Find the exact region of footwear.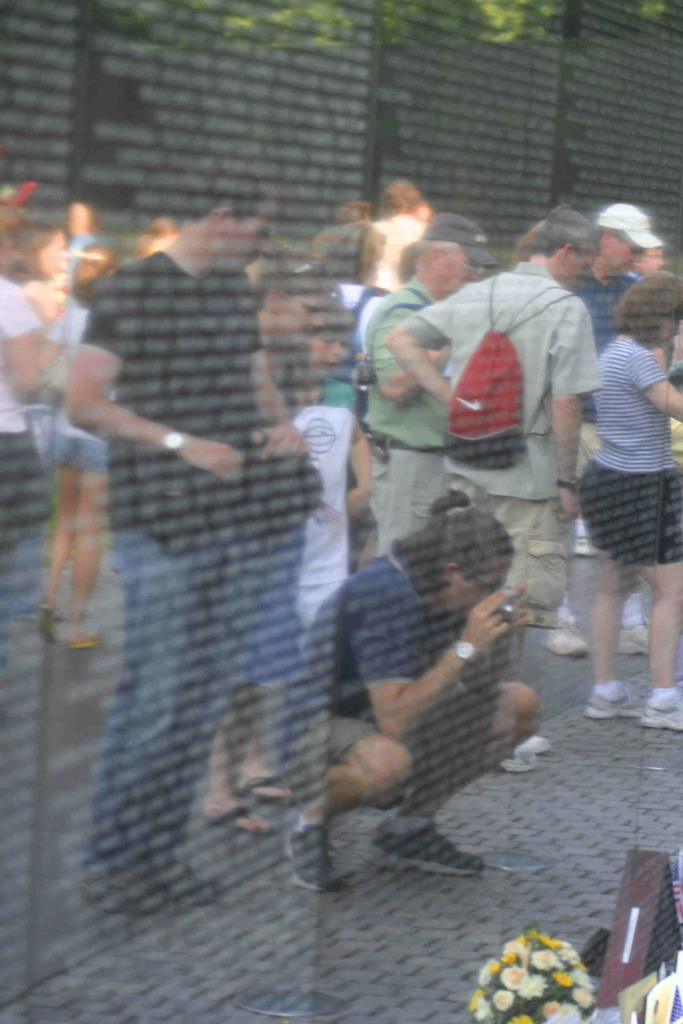
Exact region: {"x1": 495, "y1": 750, "x2": 533, "y2": 772}.
